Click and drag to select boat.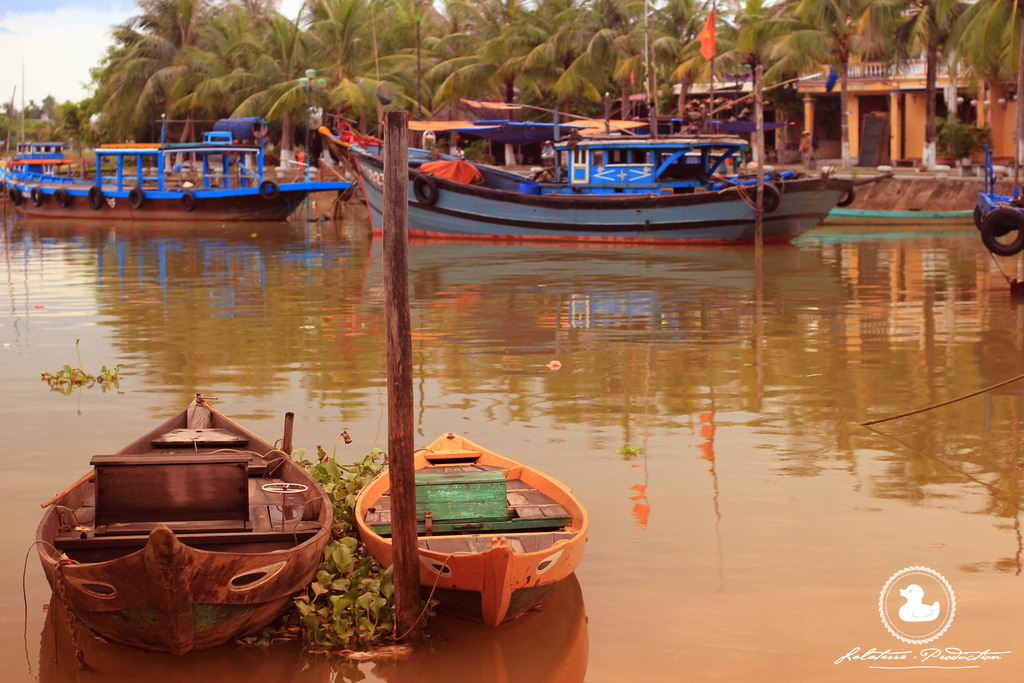
Selection: box(1, 111, 351, 224).
